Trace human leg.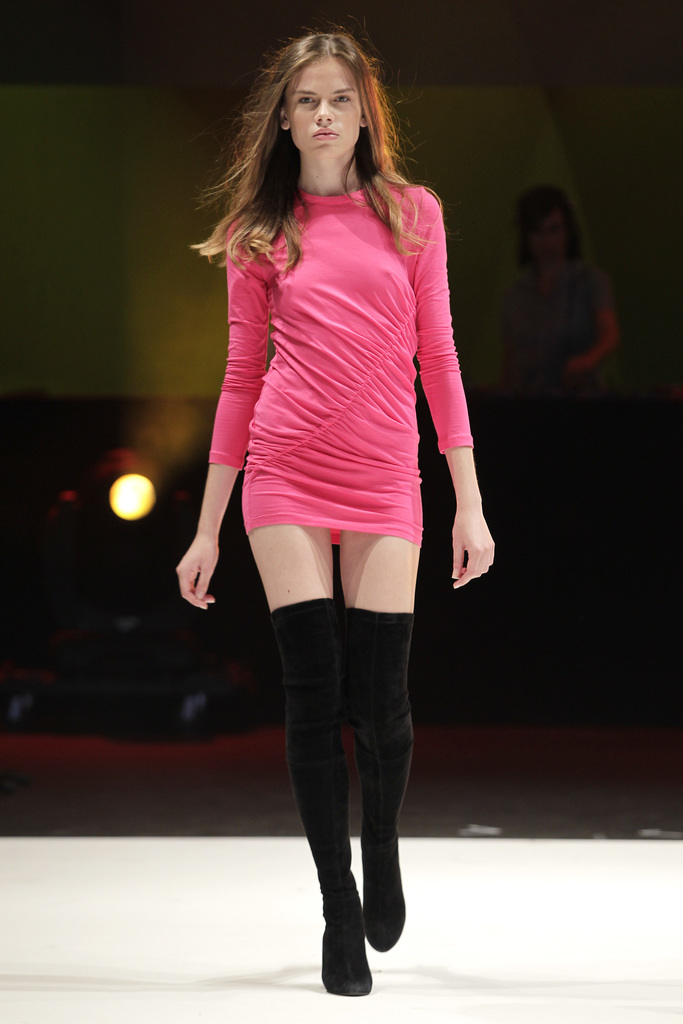
Traced to (left=241, top=526, right=365, bottom=1000).
